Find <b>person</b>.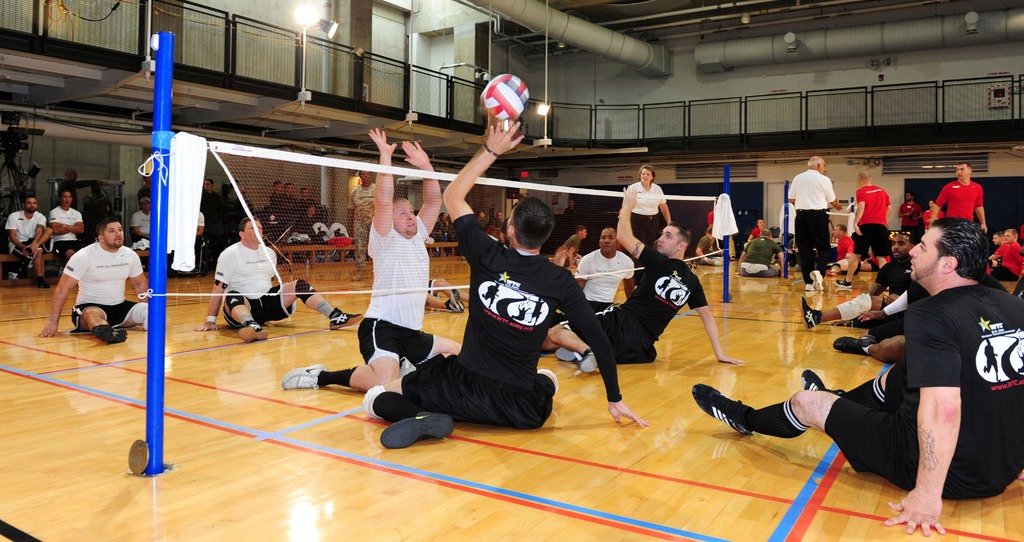
[left=131, top=197, right=157, bottom=244].
